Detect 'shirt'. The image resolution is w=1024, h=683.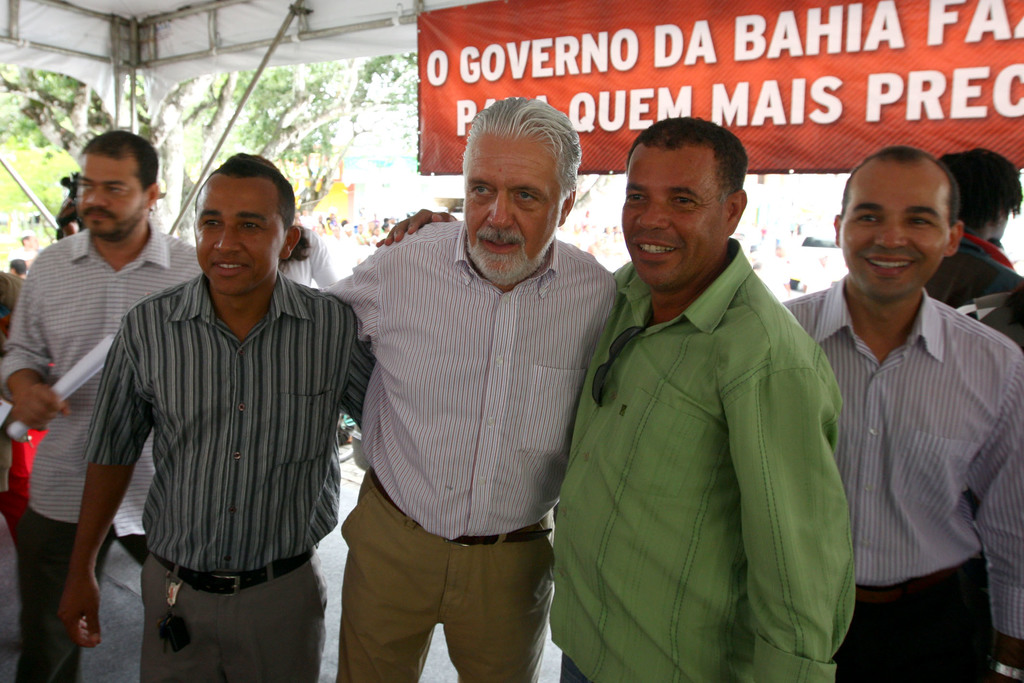
detection(0, 215, 204, 538).
